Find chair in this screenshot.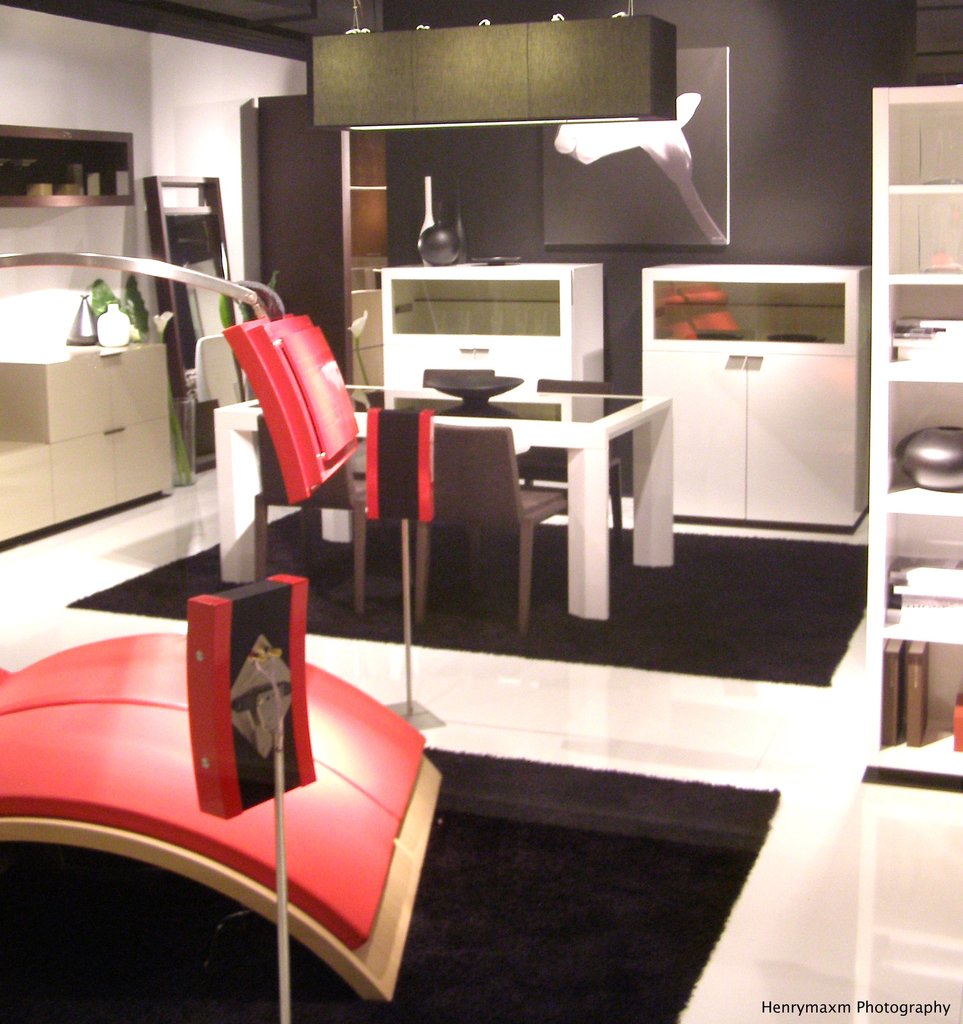
The bounding box for chair is l=421, t=366, r=497, b=392.
